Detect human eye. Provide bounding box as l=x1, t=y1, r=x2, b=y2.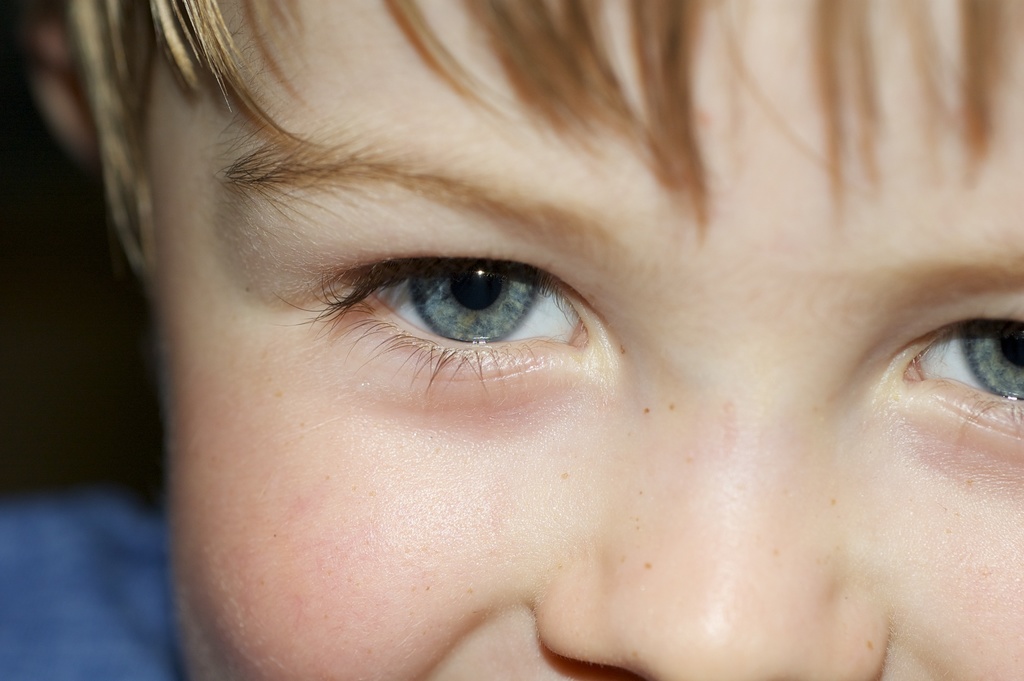
l=273, t=240, r=601, b=398.
